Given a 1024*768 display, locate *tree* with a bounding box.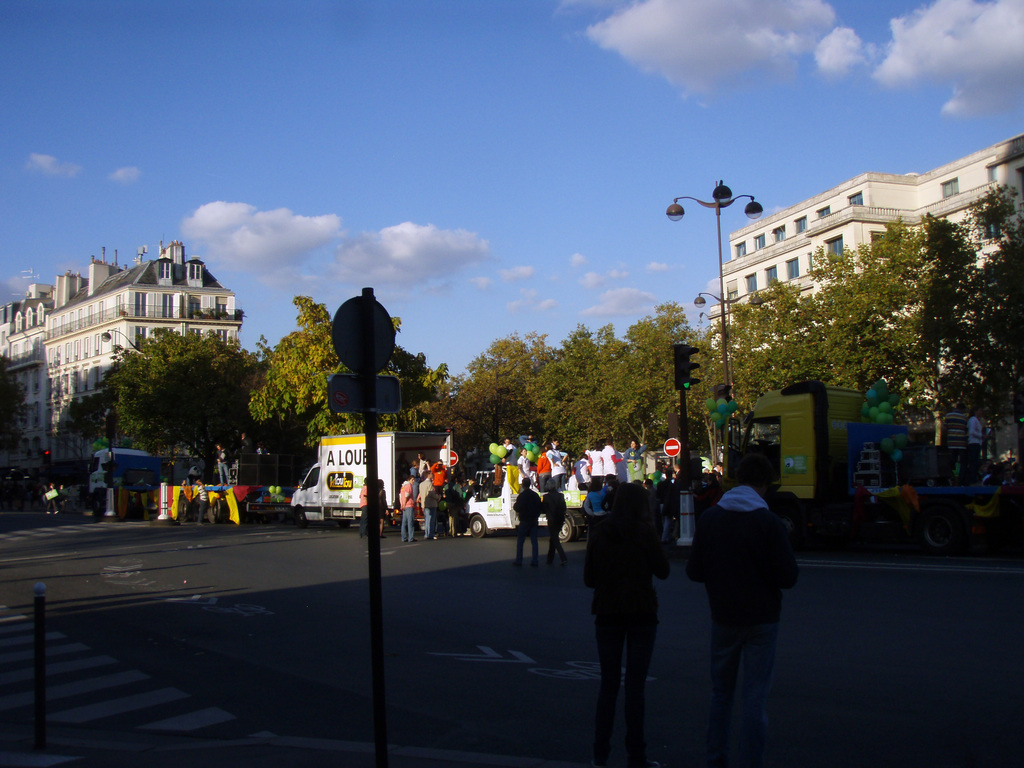
Located: region(248, 294, 450, 462).
